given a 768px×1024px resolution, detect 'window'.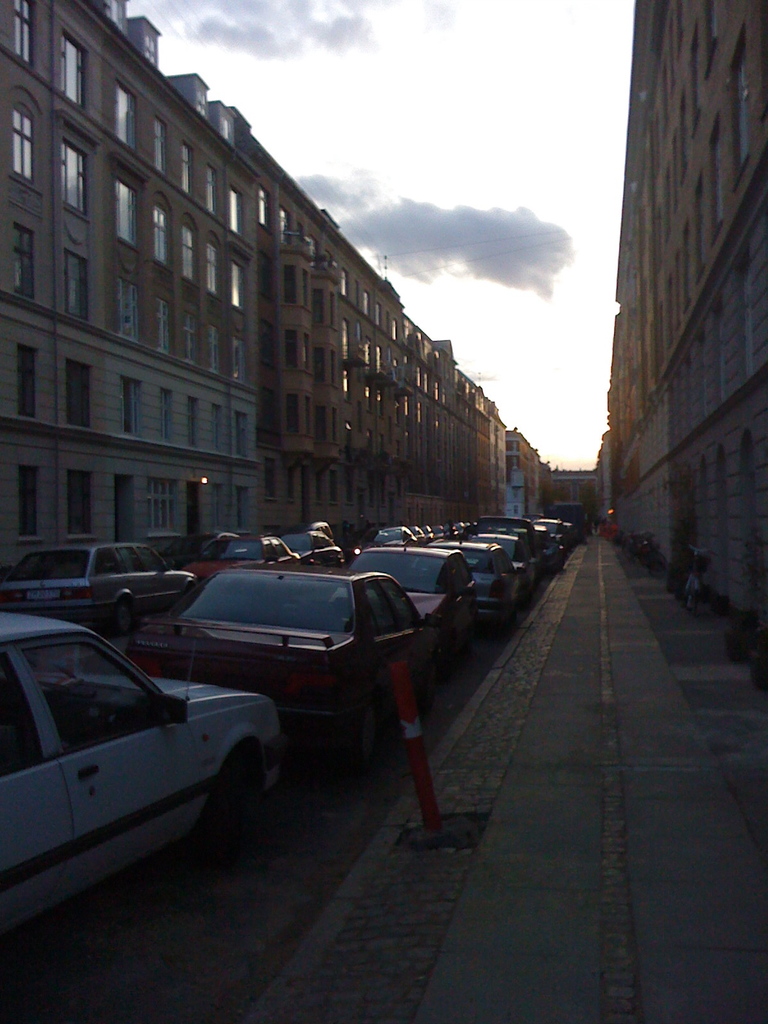
(16, 347, 39, 422).
